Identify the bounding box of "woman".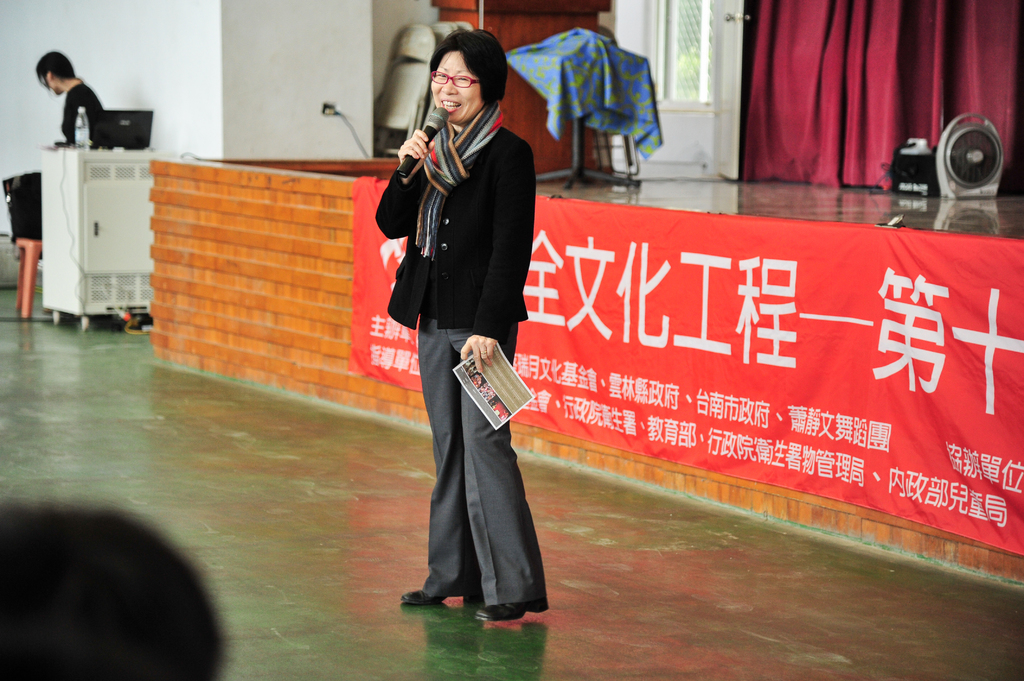
36,52,111,147.
